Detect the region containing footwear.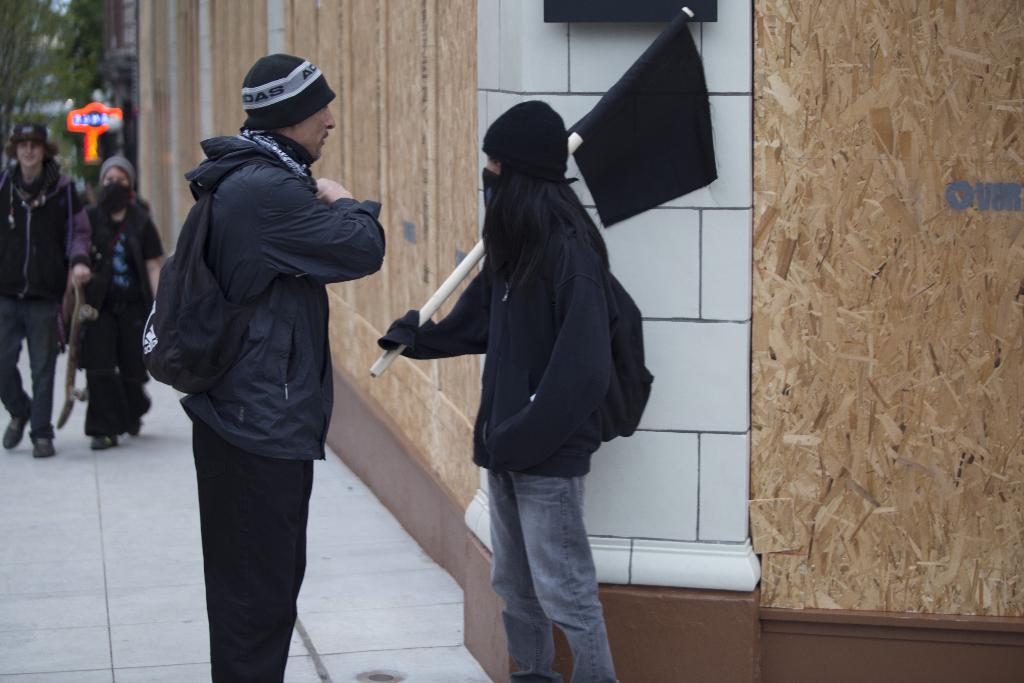
bbox=[90, 430, 118, 451].
